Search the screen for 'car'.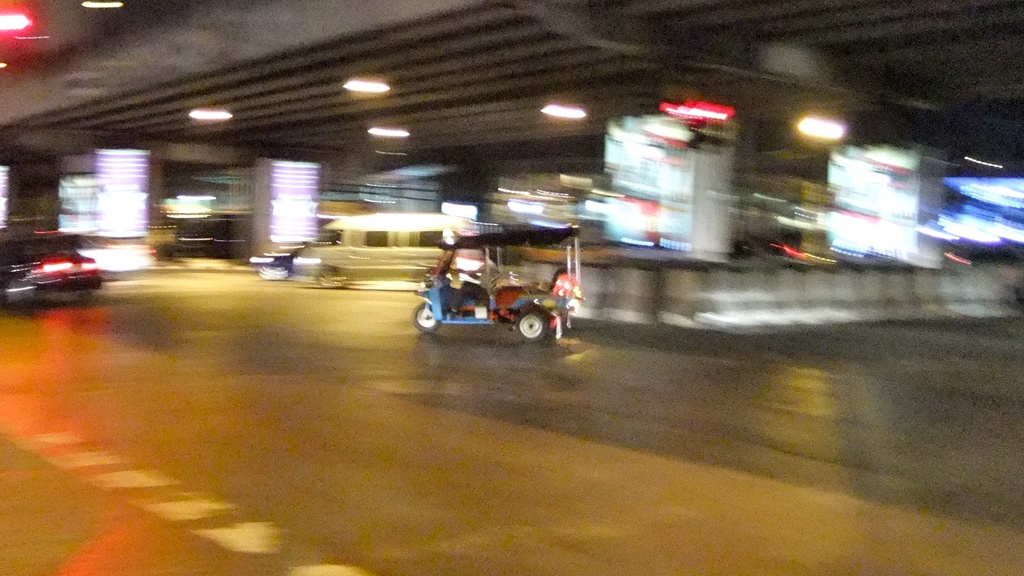
Found at 0,228,101,307.
